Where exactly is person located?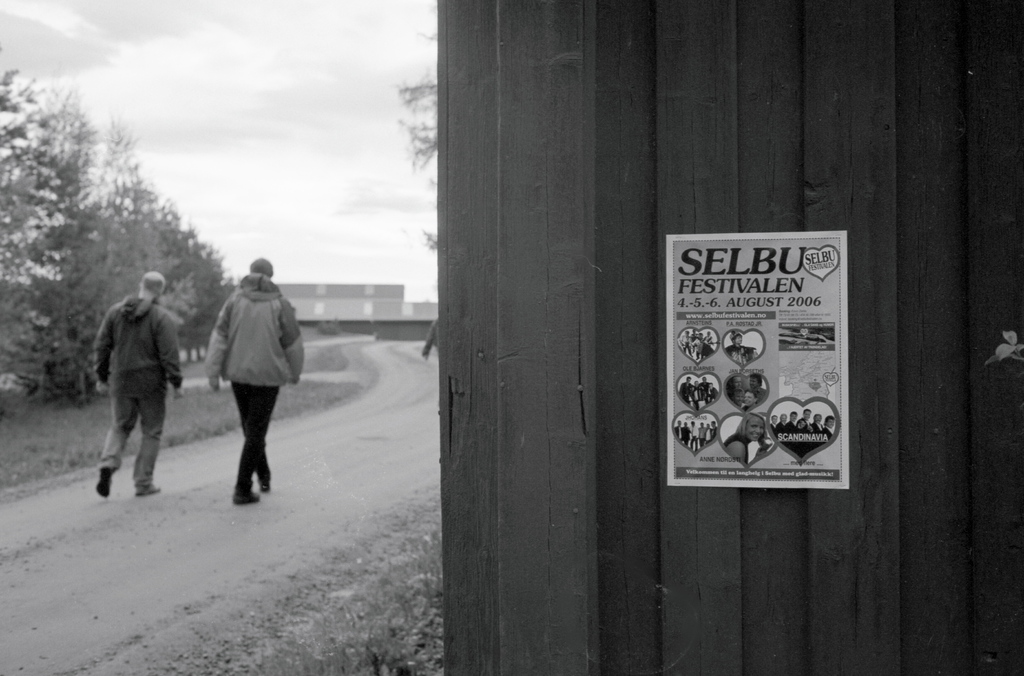
Its bounding box is box(95, 266, 184, 502).
